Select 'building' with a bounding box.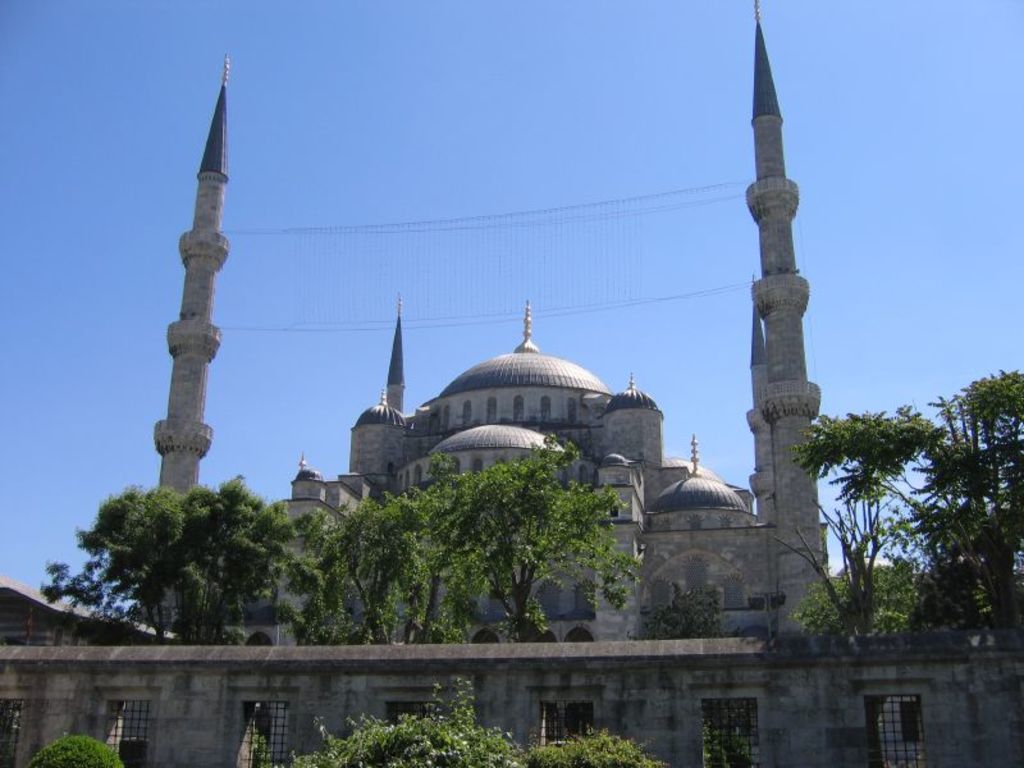
<region>0, 1, 1020, 767</region>.
